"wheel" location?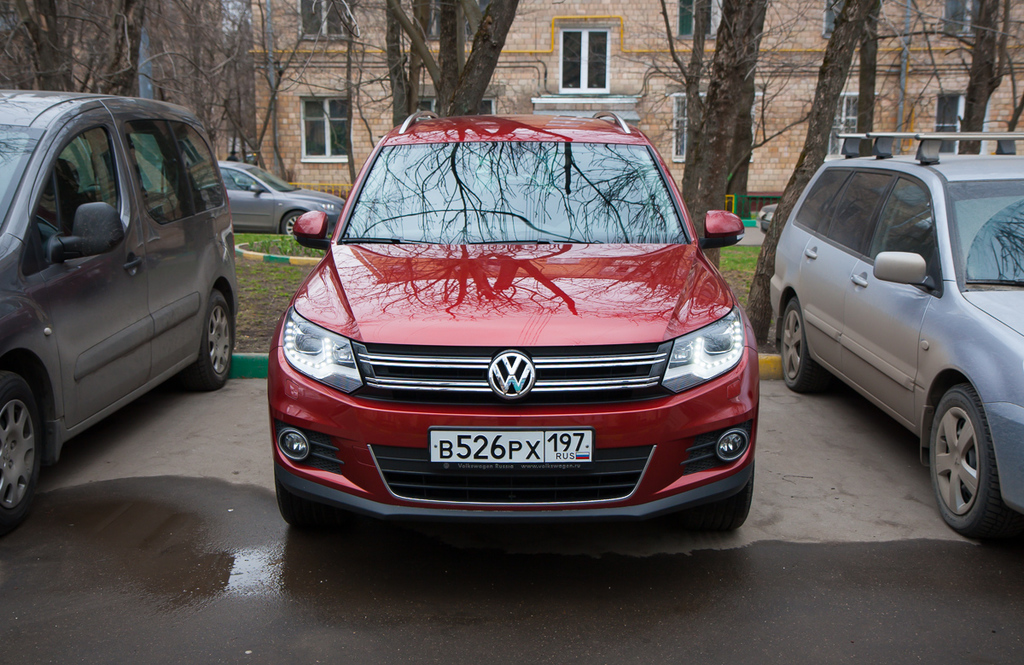
(left=189, top=295, right=234, bottom=390)
